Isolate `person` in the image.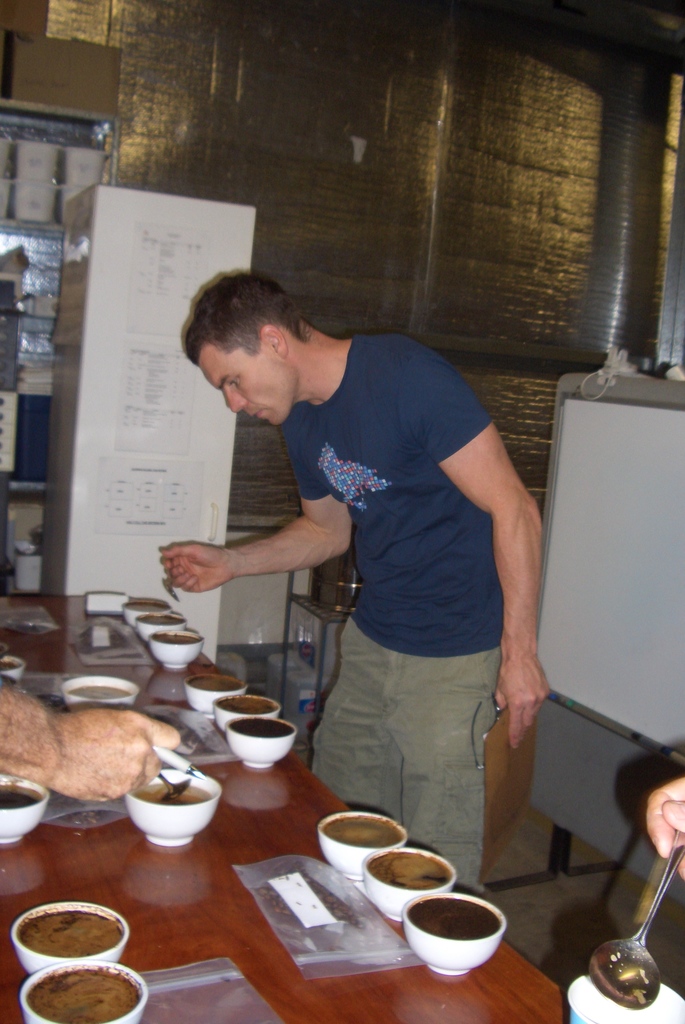
Isolated region: l=2, t=682, r=184, b=801.
